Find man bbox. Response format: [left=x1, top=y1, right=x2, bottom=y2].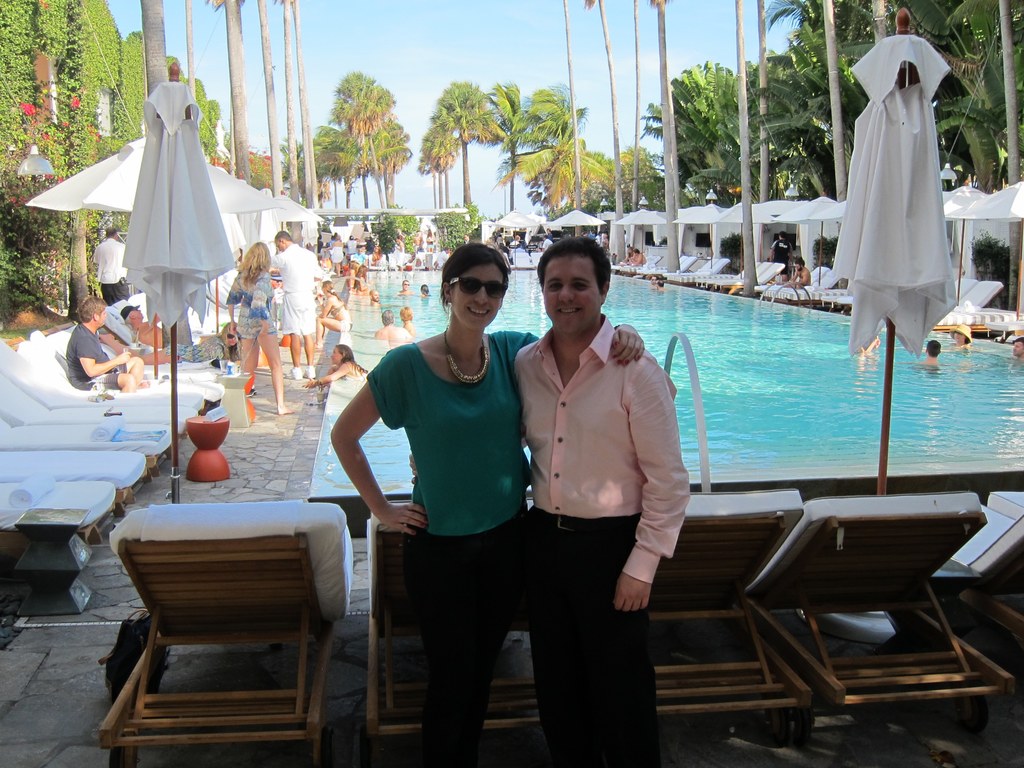
[left=125, top=298, right=164, bottom=346].
